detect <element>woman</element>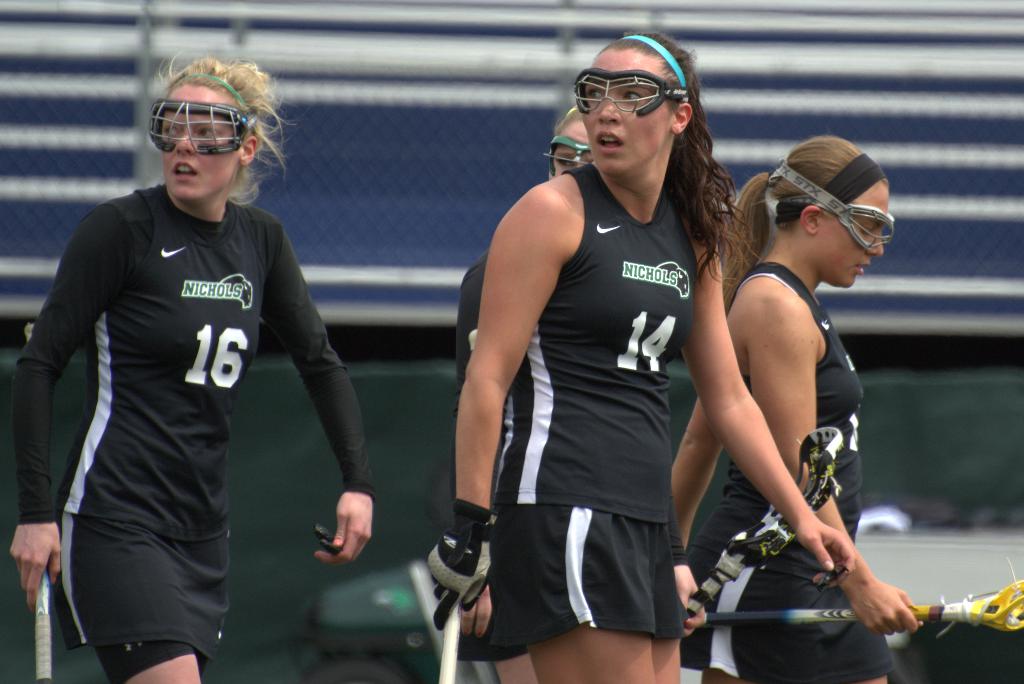
detection(0, 53, 378, 683)
